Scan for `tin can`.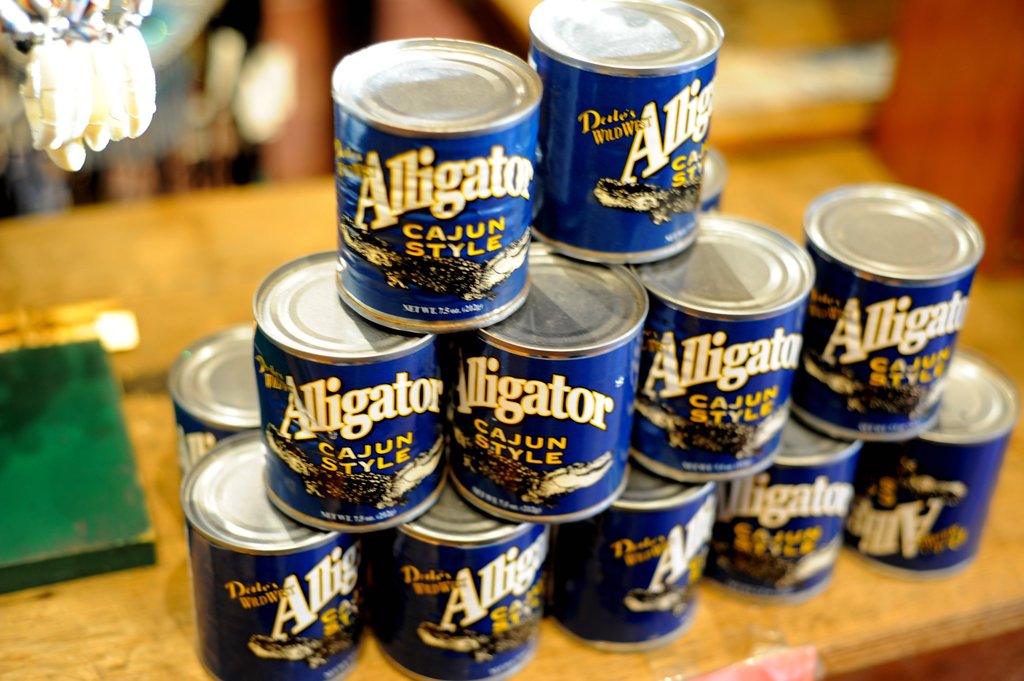
Scan result: 169,319,271,500.
